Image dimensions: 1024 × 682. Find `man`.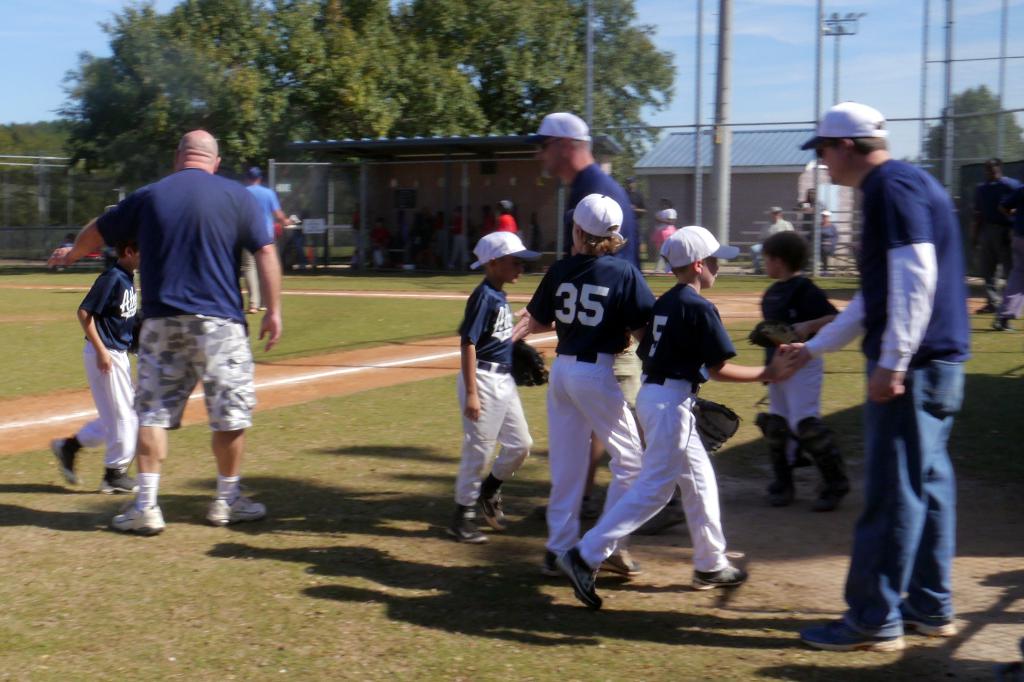
[977,157,1023,332].
